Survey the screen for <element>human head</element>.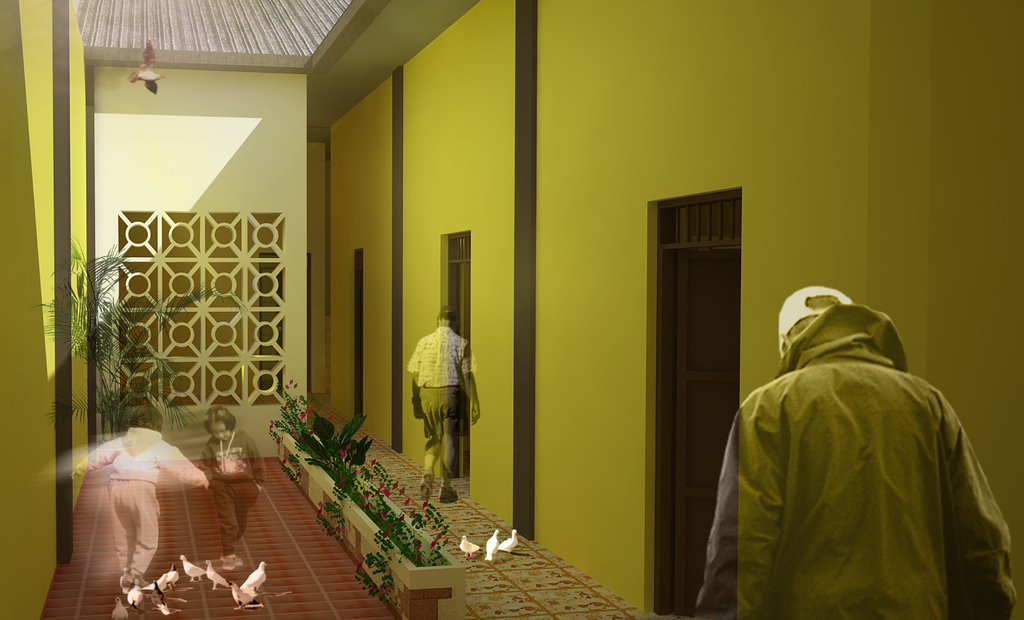
Survey found: detection(205, 409, 238, 444).
